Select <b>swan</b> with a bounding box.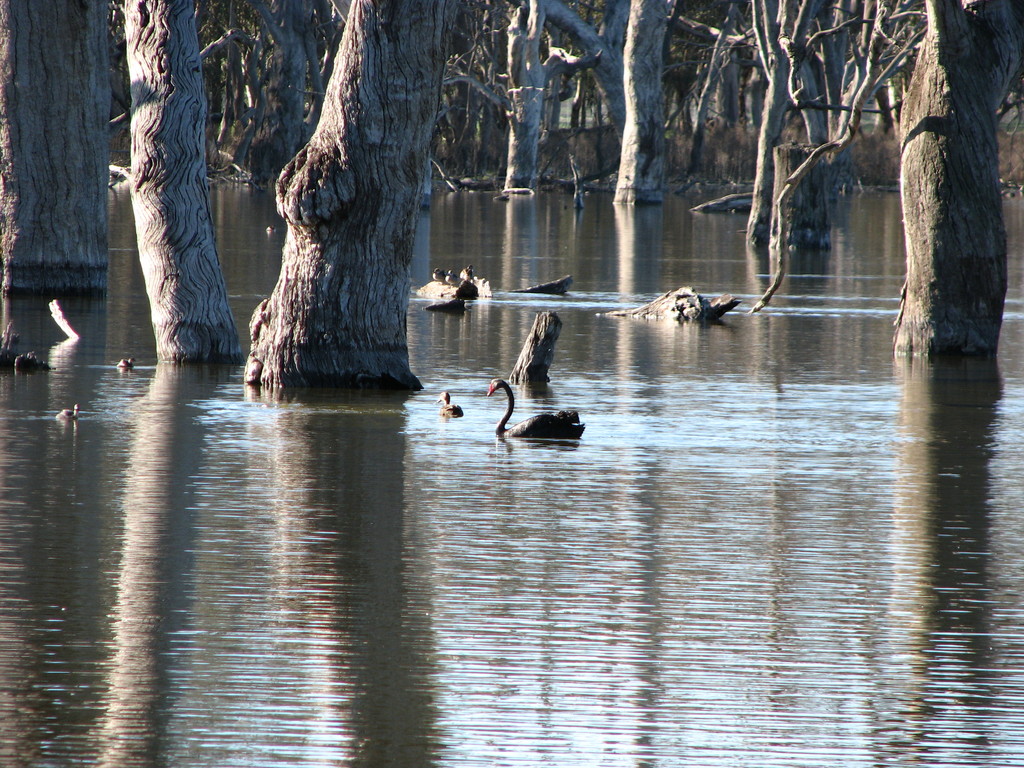
rect(436, 389, 461, 413).
